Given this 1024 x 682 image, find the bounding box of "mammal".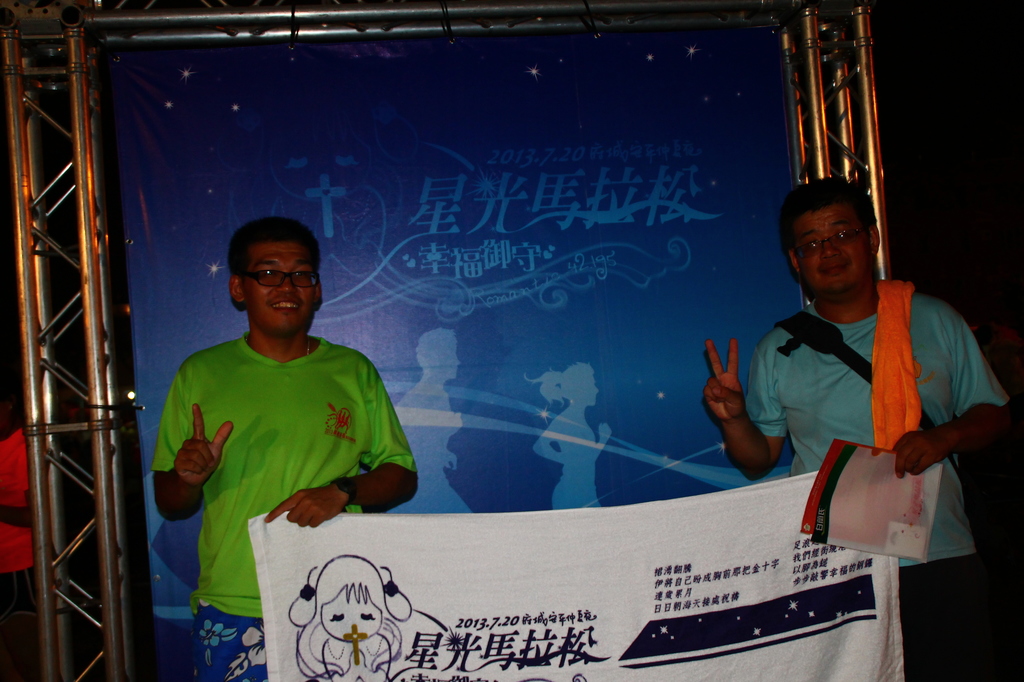
702 179 1018 681.
